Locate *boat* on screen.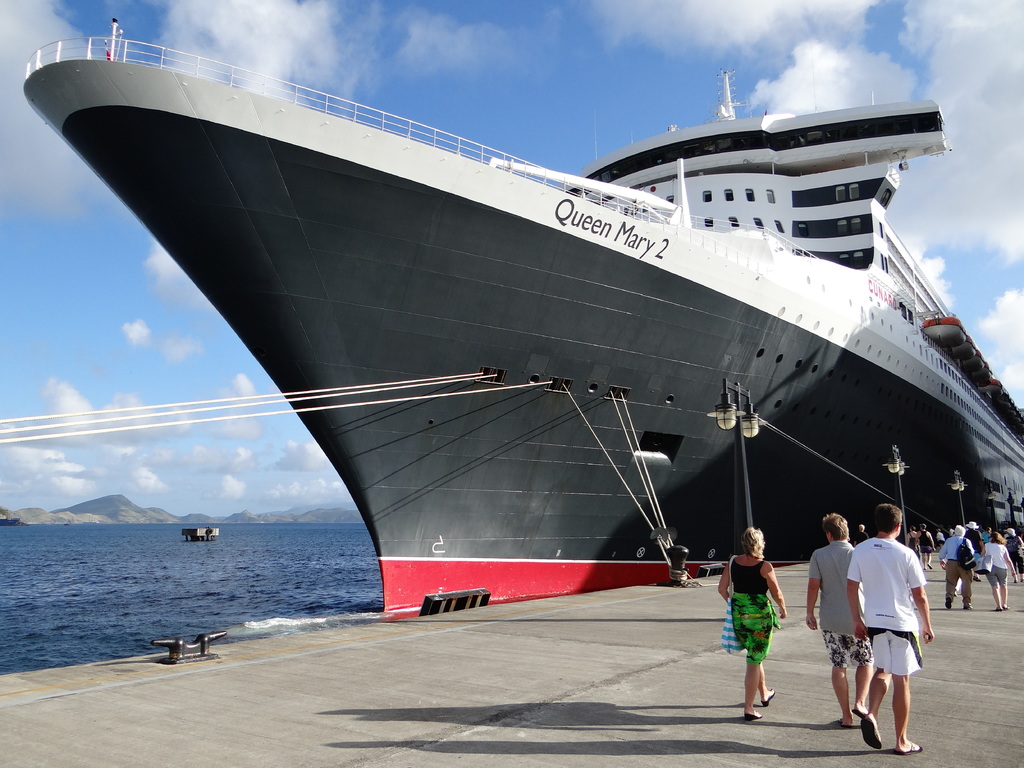
On screen at 42/6/1023/598.
